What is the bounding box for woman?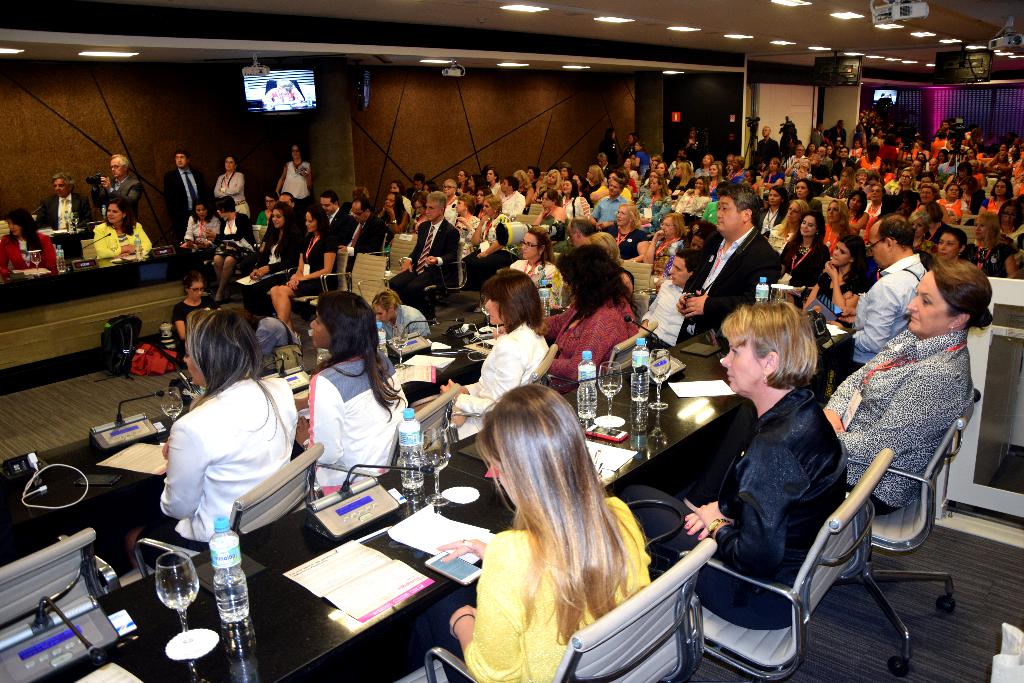
{"left": 700, "top": 164, "right": 724, "bottom": 200}.
